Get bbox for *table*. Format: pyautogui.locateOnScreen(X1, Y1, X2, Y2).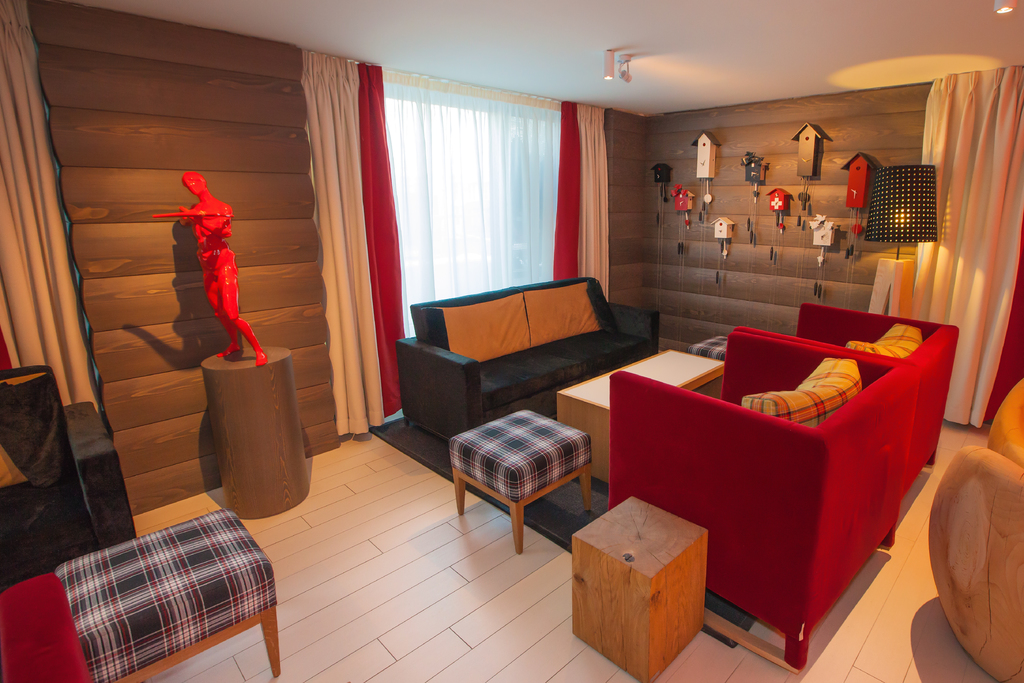
pyautogui.locateOnScreen(554, 344, 732, 486).
